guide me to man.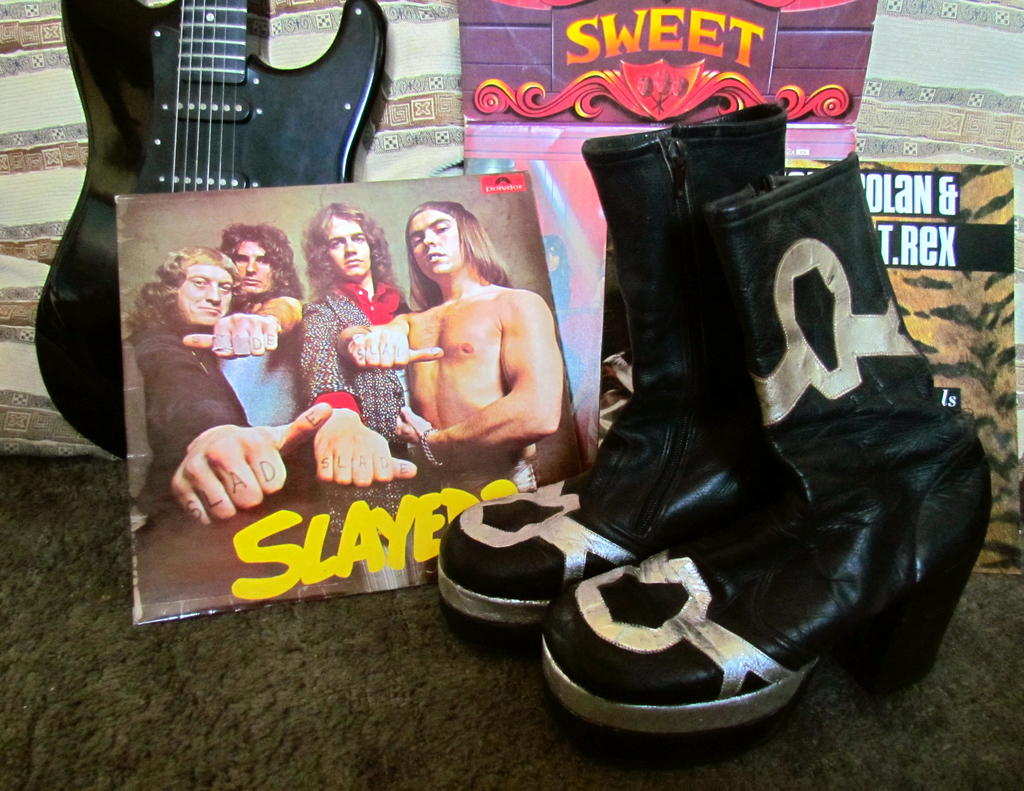
Guidance: bbox(121, 241, 335, 527).
